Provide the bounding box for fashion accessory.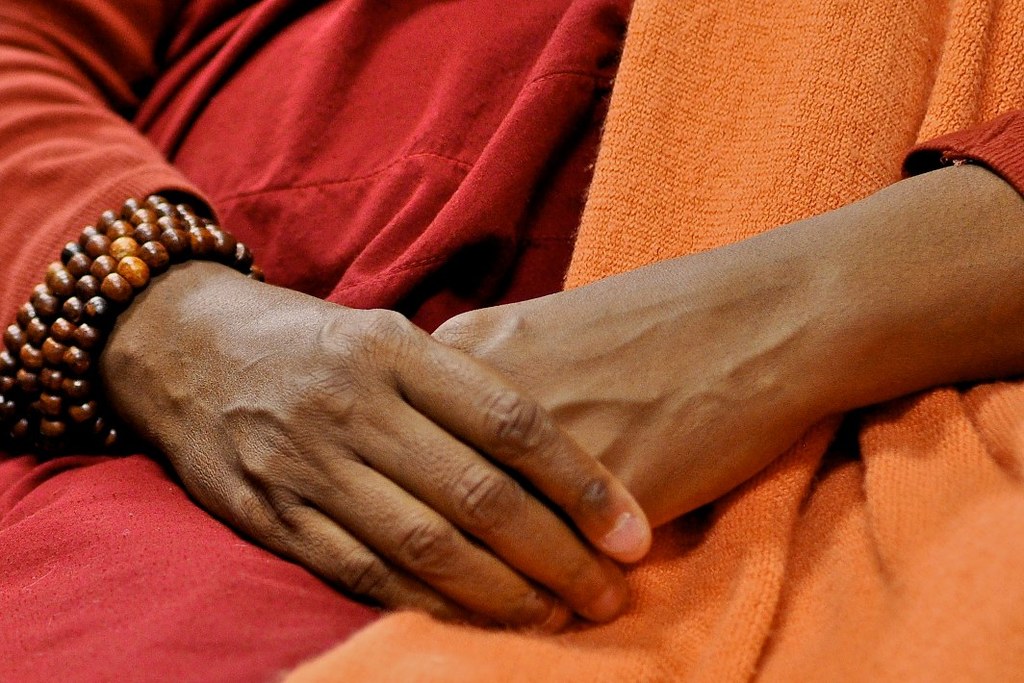
box(0, 195, 265, 450).
